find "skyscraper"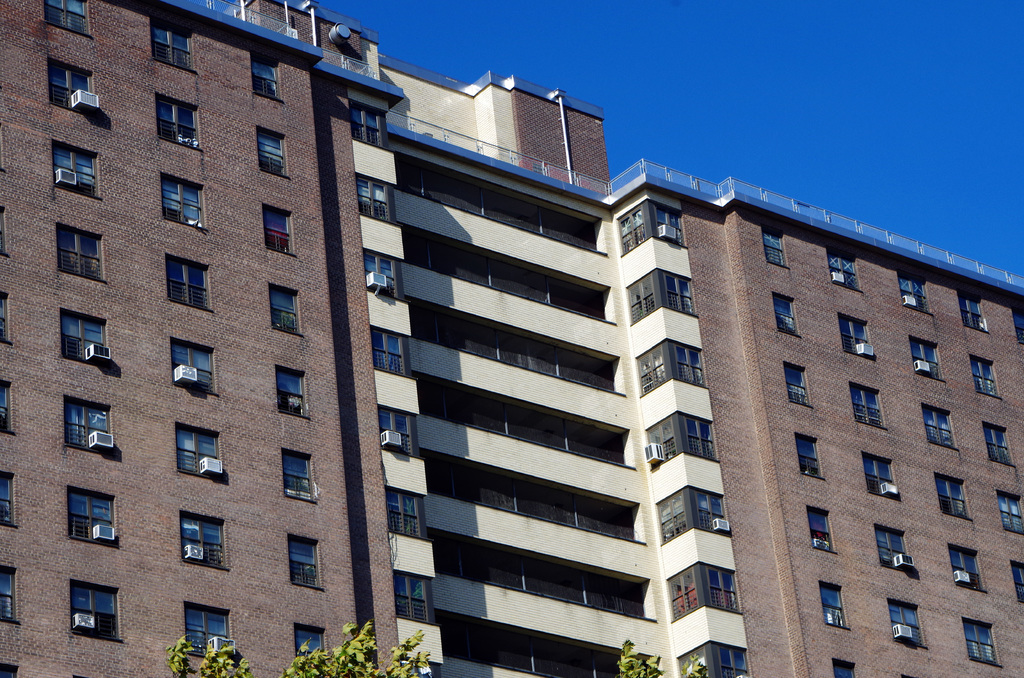
x1=37 y1=56 x2=388 y2=670
